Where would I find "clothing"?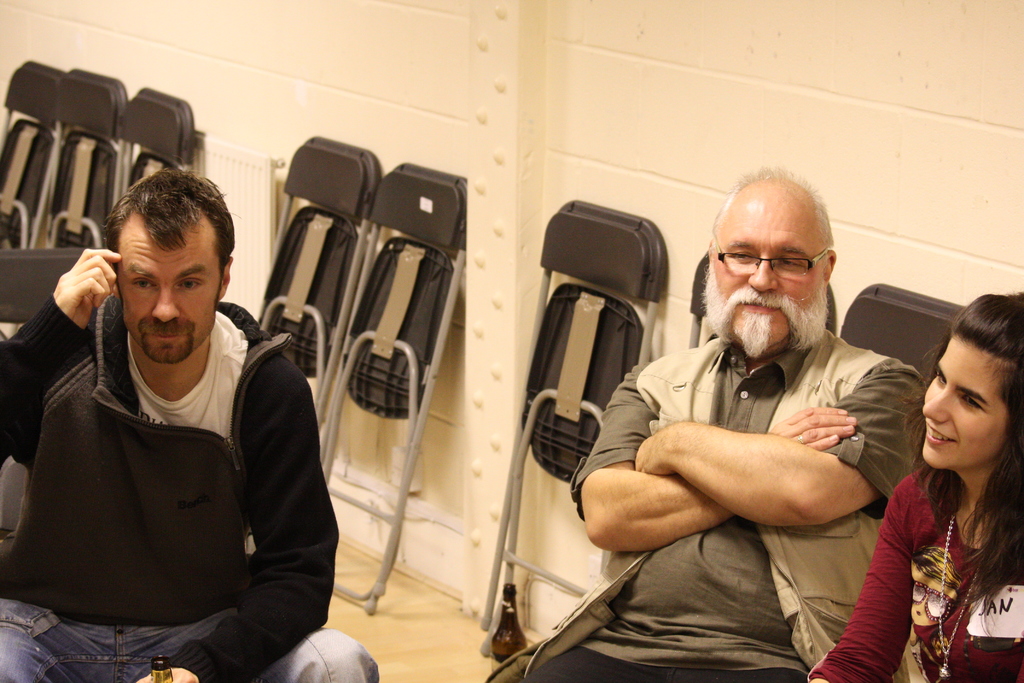
At <box>796,464,1019,682</box>.
